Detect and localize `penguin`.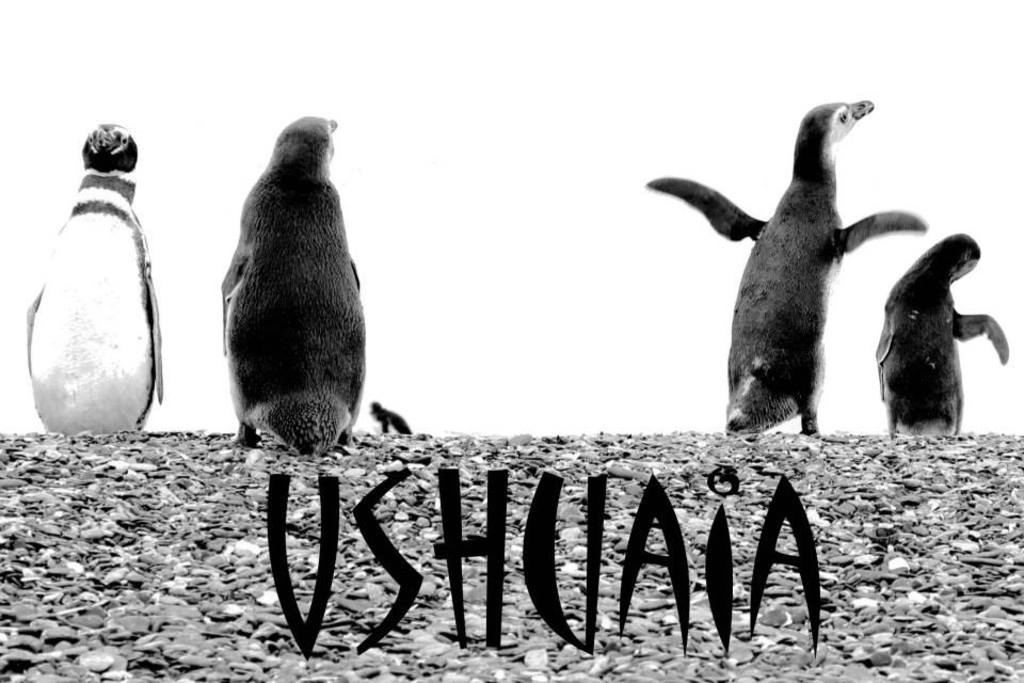
Localized at detection(19, 122, 166, 435).
